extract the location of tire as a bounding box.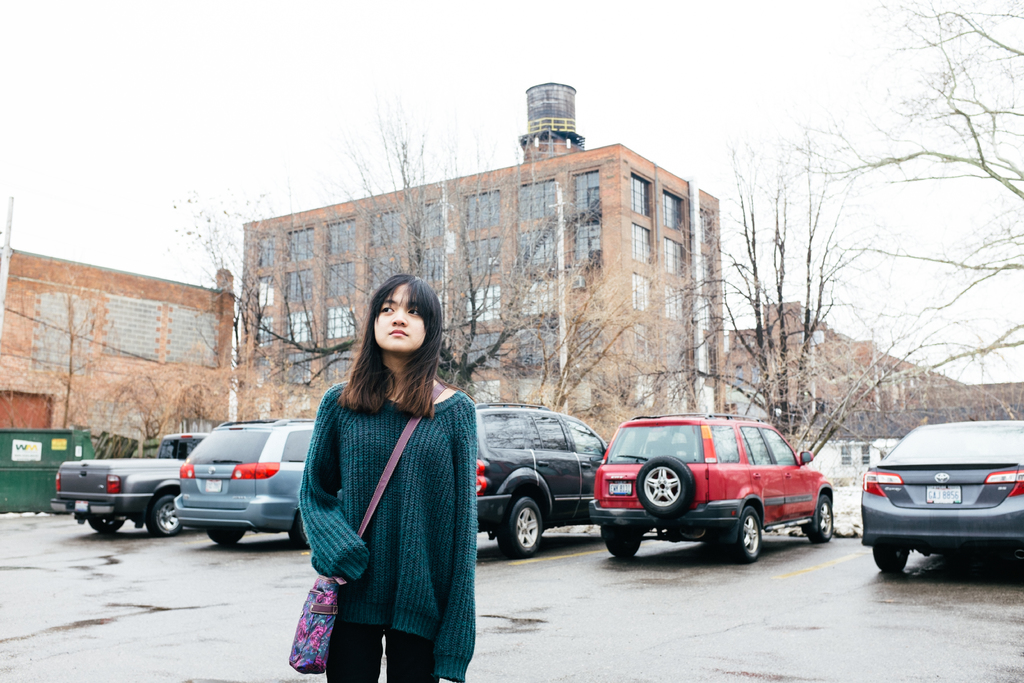
BBox(497, 497, 540, 557).
